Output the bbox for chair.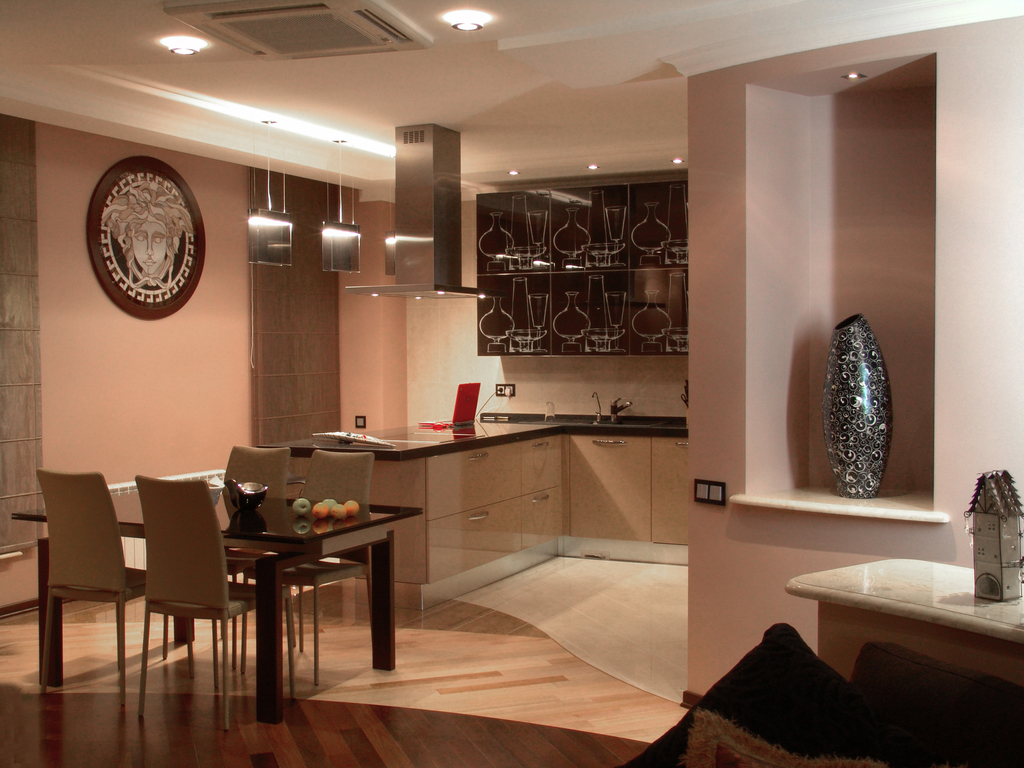
{"x1": 243, "y1": 450, "x2": 371, "y2": 680}.
